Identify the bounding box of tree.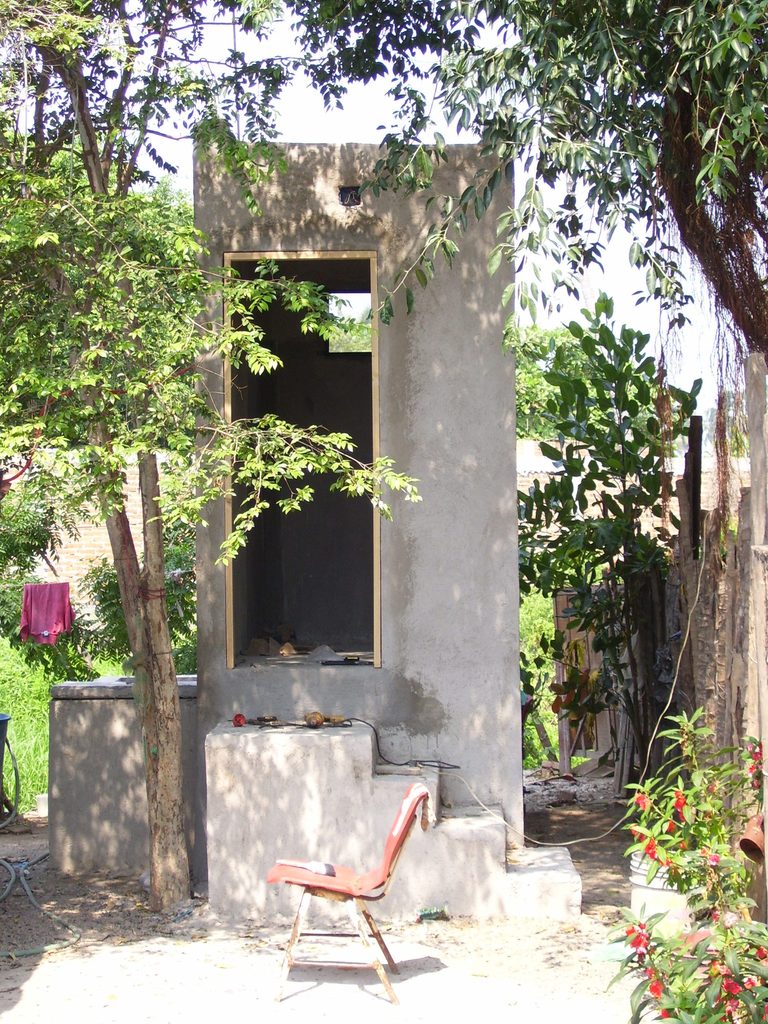
bbox=[511, 316, 680, 442].
